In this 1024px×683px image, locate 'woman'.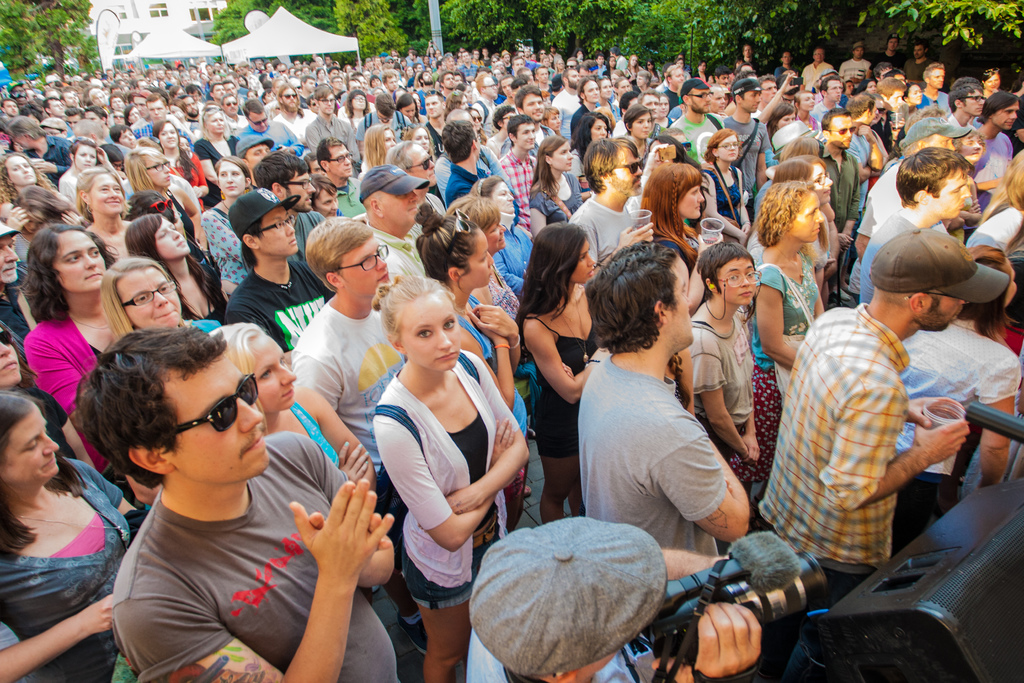
Bounding box: left=525, top=131, right=578, bottom=236.
